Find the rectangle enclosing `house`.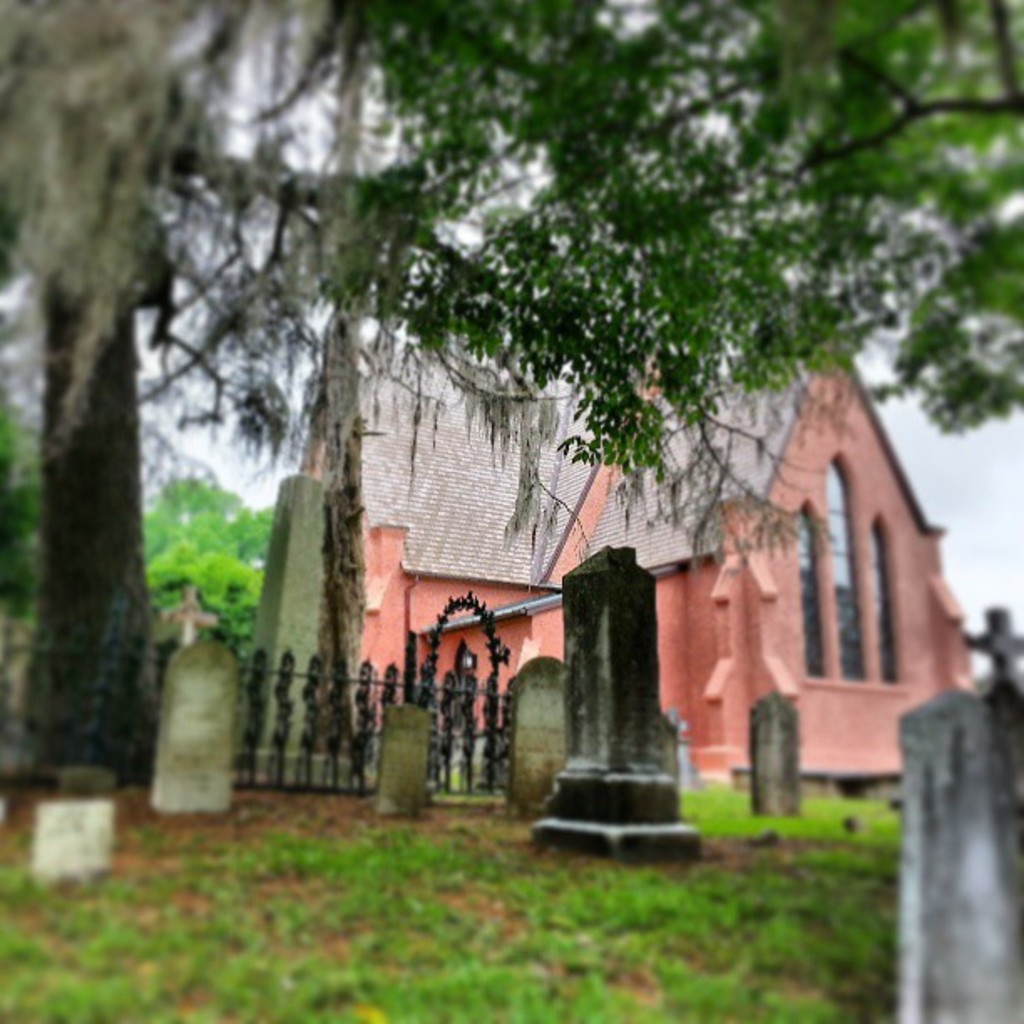
BBox(328, 318, 957, 835).
